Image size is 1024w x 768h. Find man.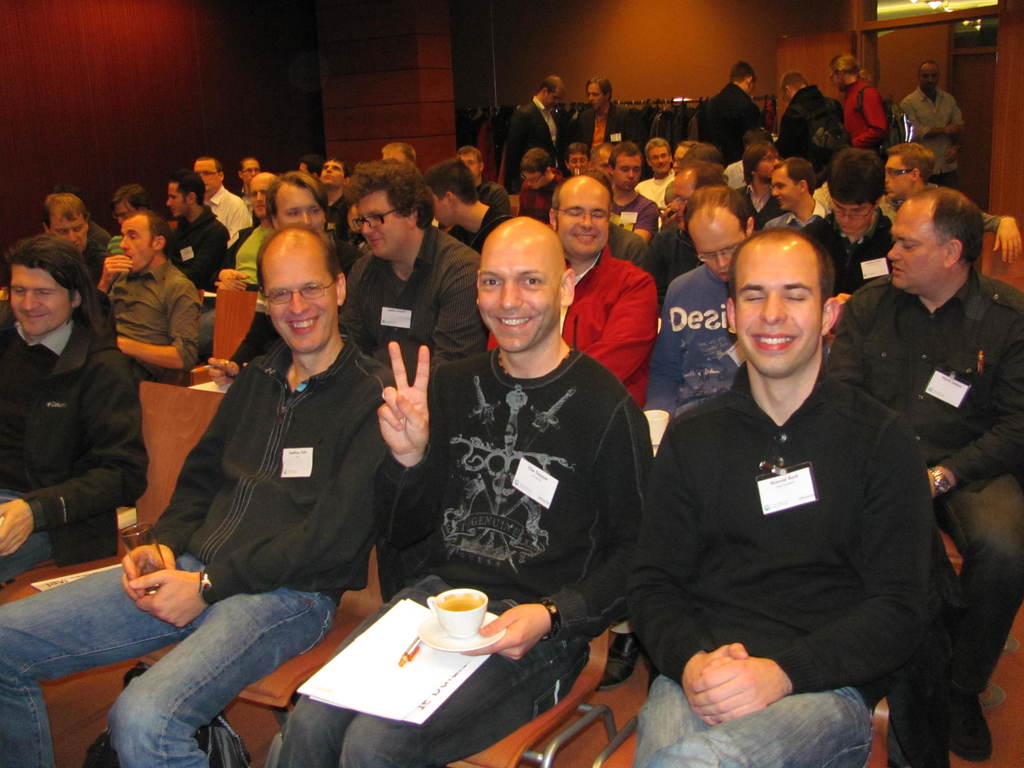
l=205, t=170, r=331, b=384.
